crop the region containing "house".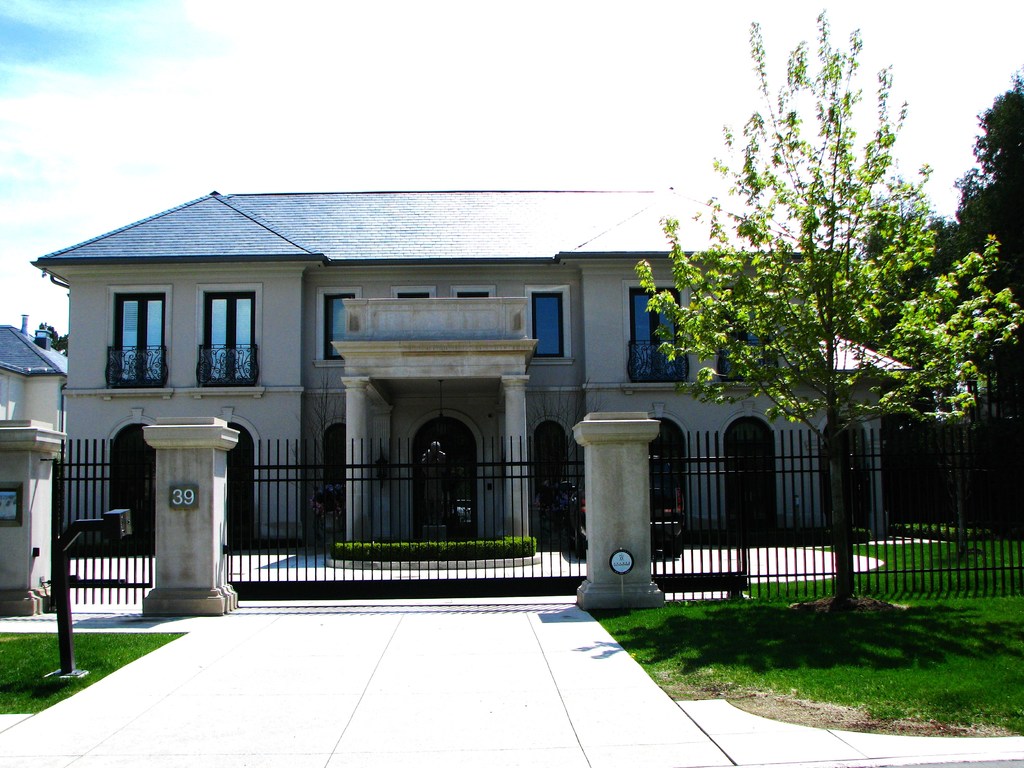
Crop region: crop(60, 152, 891, 612).
